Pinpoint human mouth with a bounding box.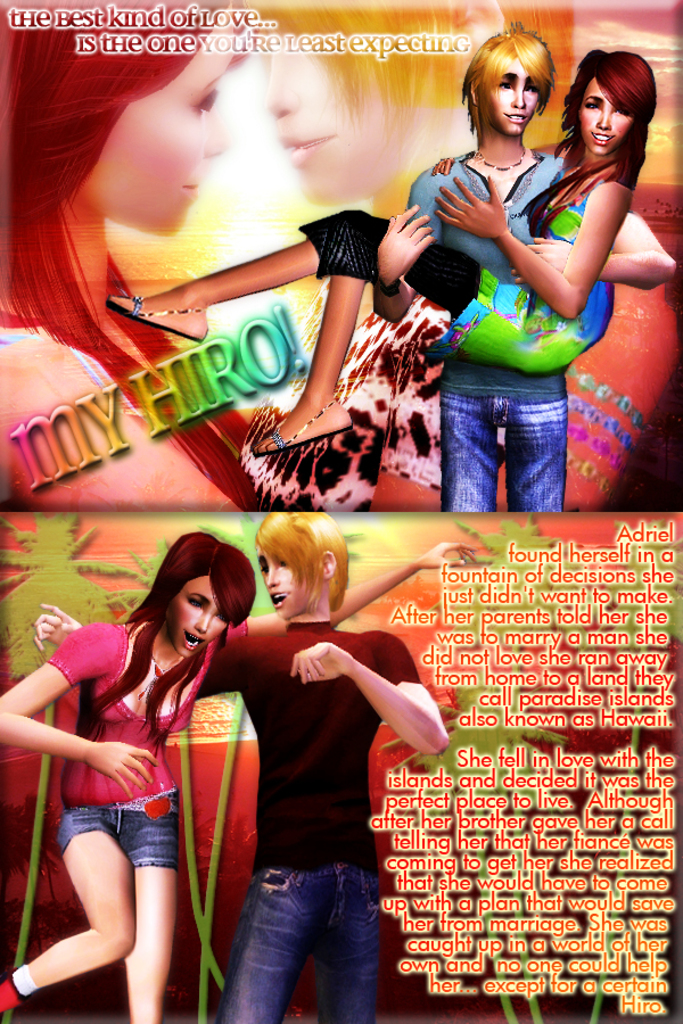
x1=187 y1=176 x2=197 y2=195.
